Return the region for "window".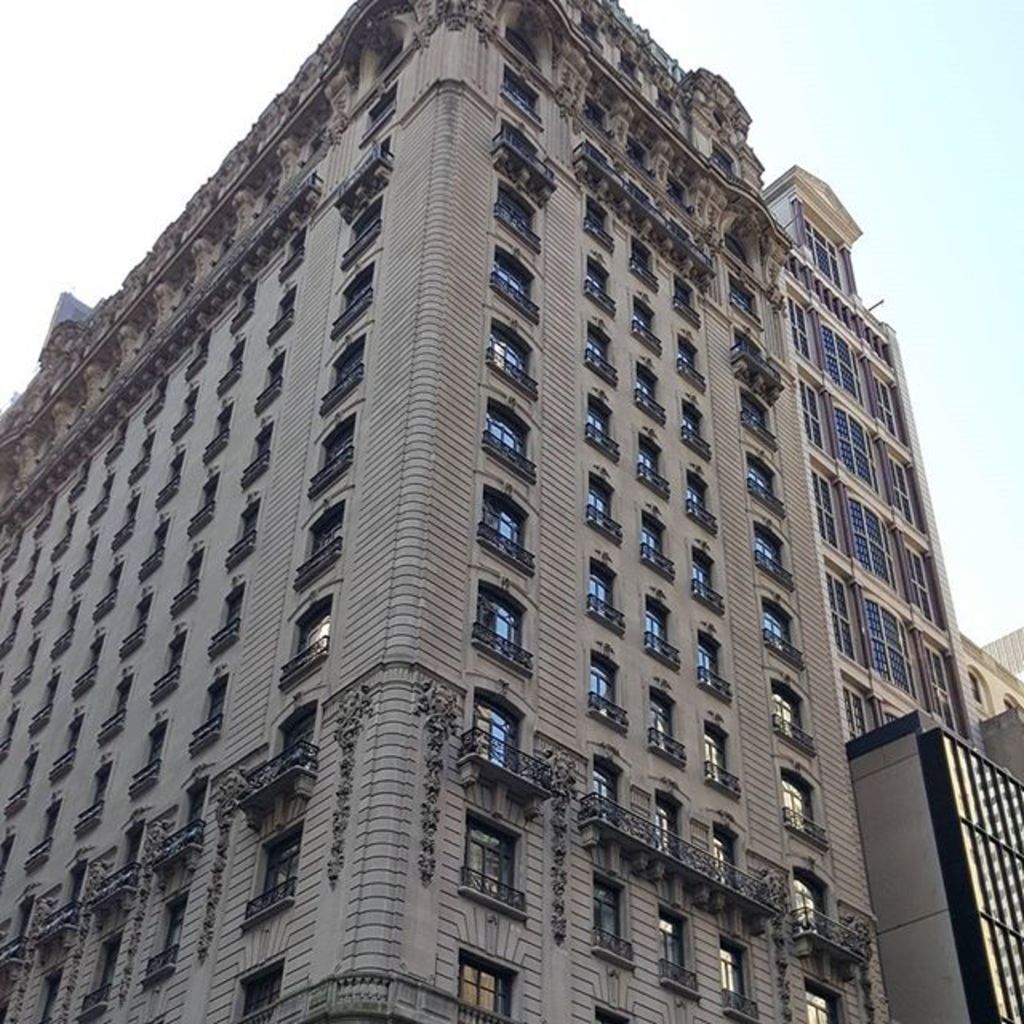
725, 944, 747, 1003.
